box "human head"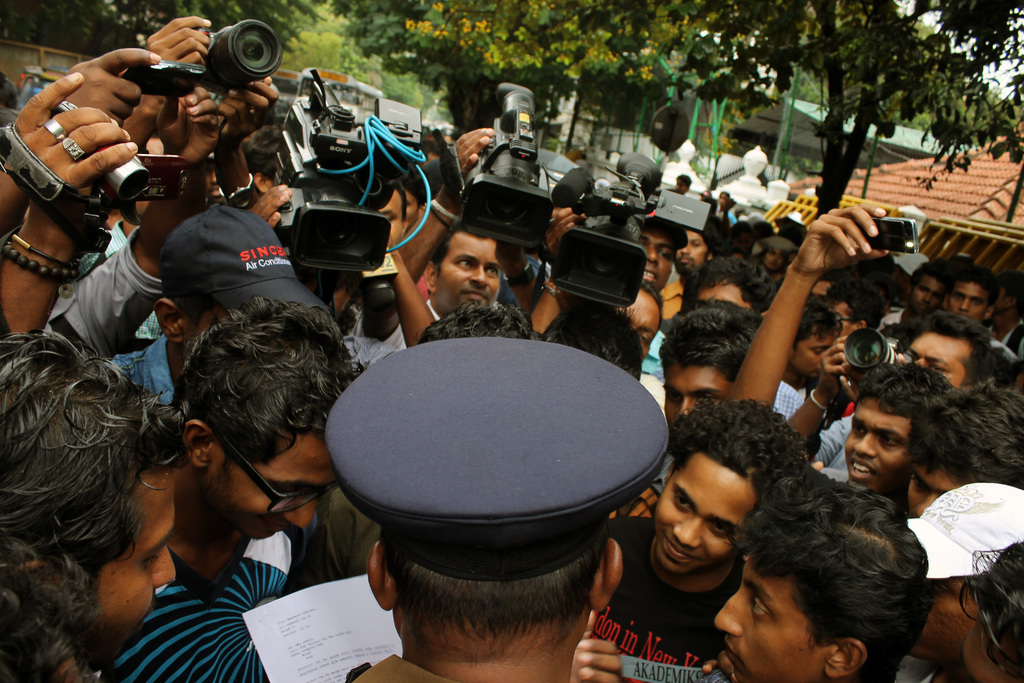
l=639, t=213, r=689, b=293
